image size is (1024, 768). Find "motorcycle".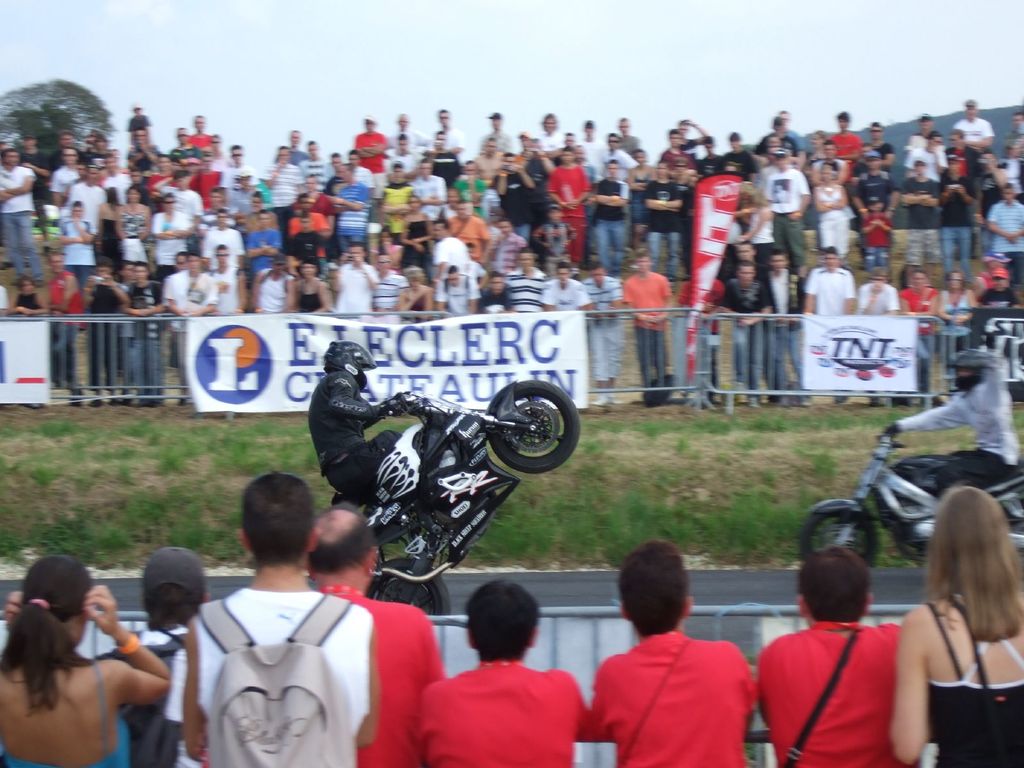
pyautogui.locateOnScreen(338, 389, 579, 582).
